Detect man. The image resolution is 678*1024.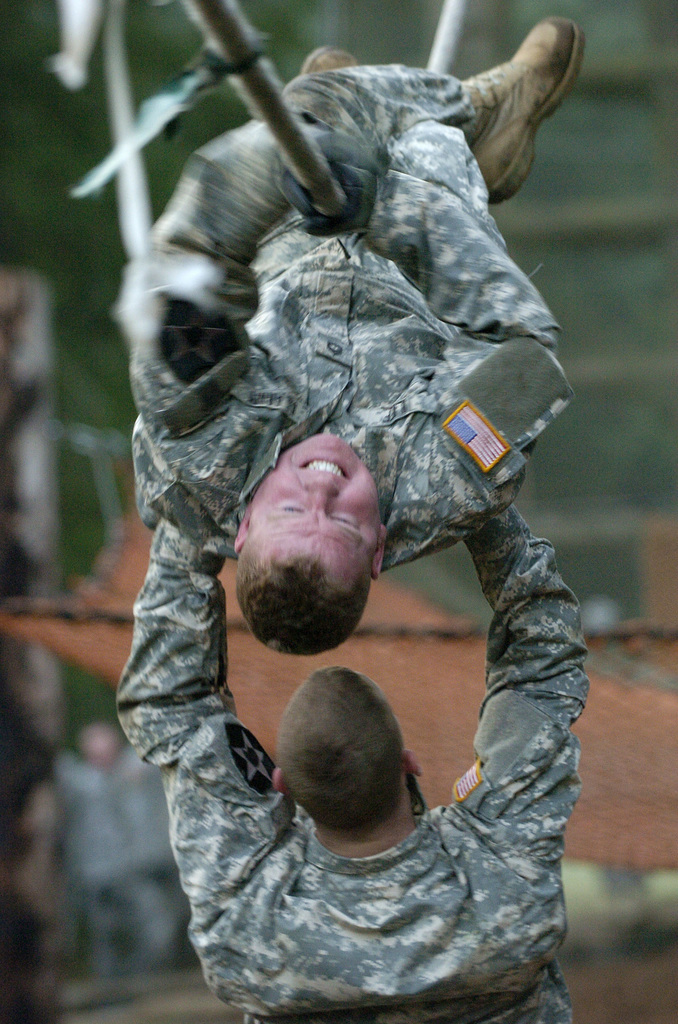
(left=118, top=11, right=574, bottom=659).
